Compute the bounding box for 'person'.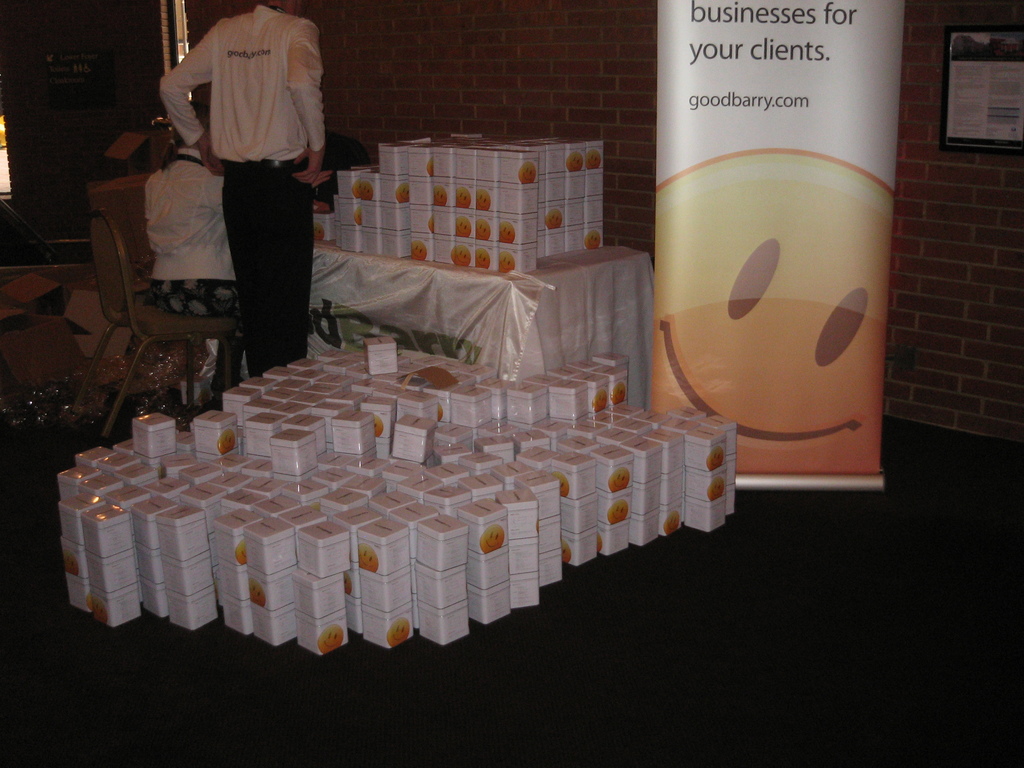
157, 0, 324, 378.
